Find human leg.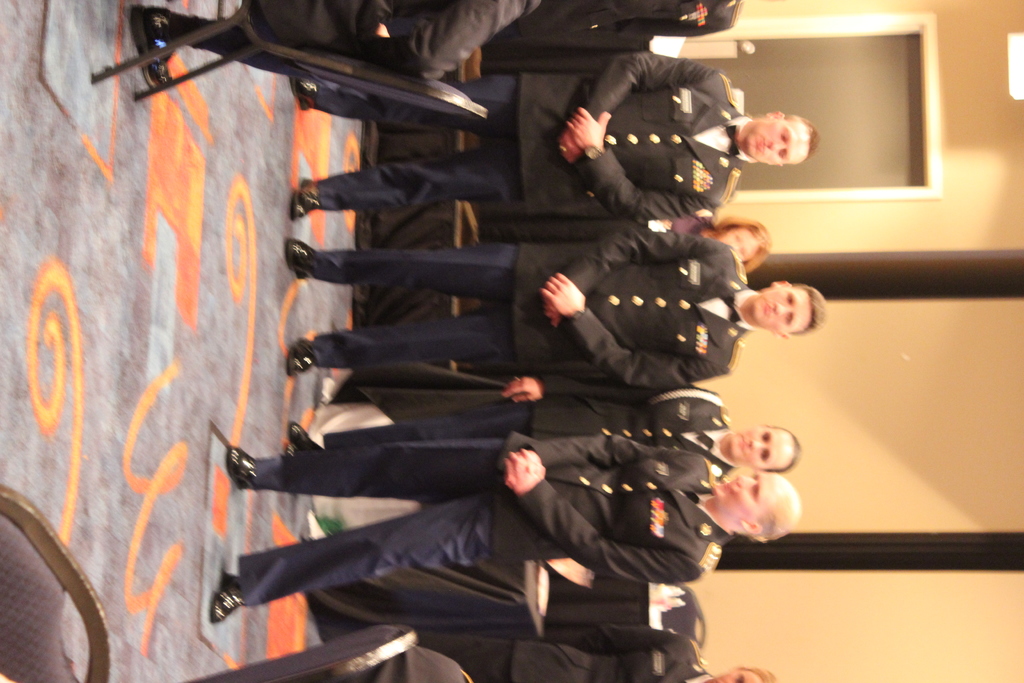
209 497 502 627.
